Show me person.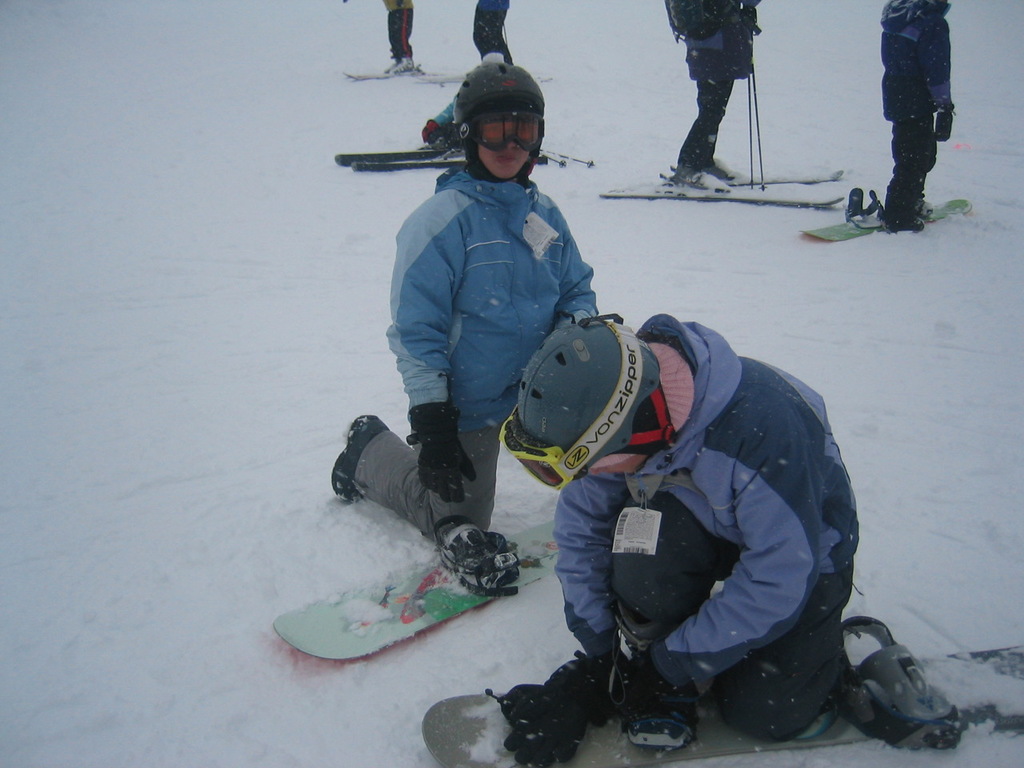
person is here: (left=506, top=306, right=861, bottom=745).
